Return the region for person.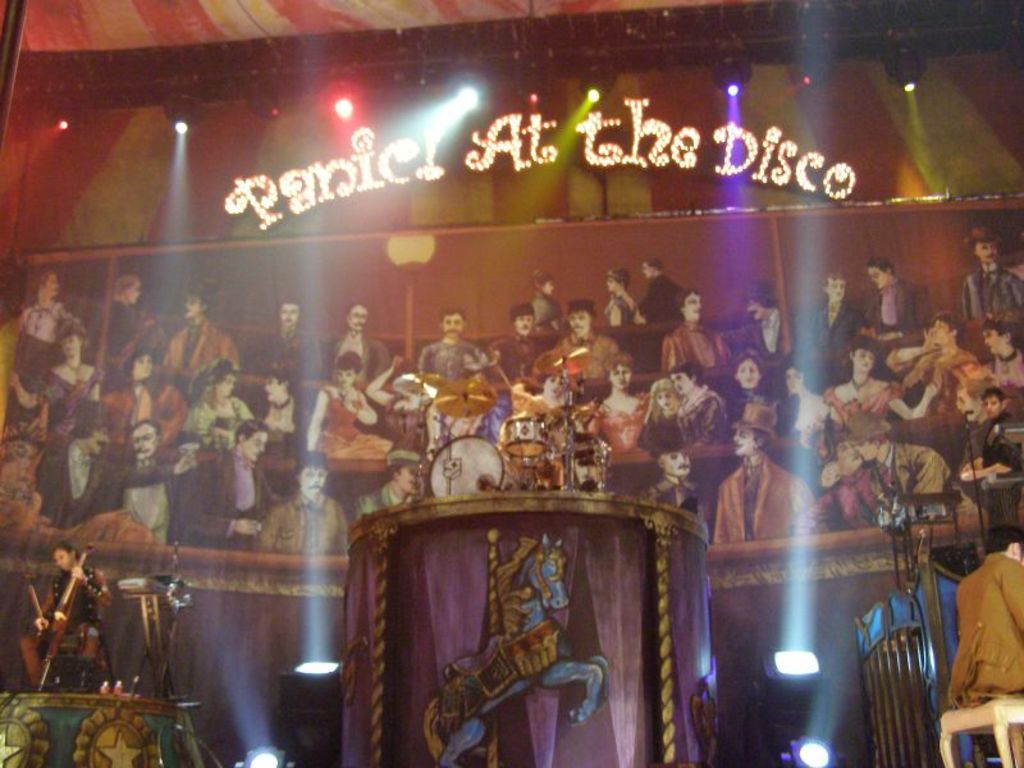
select_region(529, 273, 556, 332).
